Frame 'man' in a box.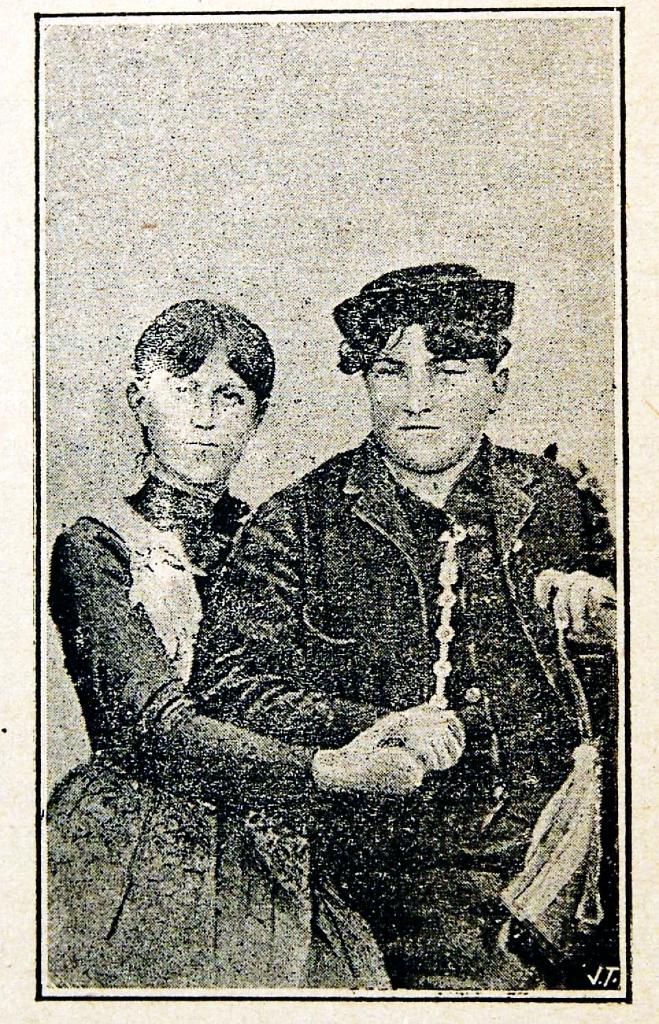
186, 255, 634, 993.
